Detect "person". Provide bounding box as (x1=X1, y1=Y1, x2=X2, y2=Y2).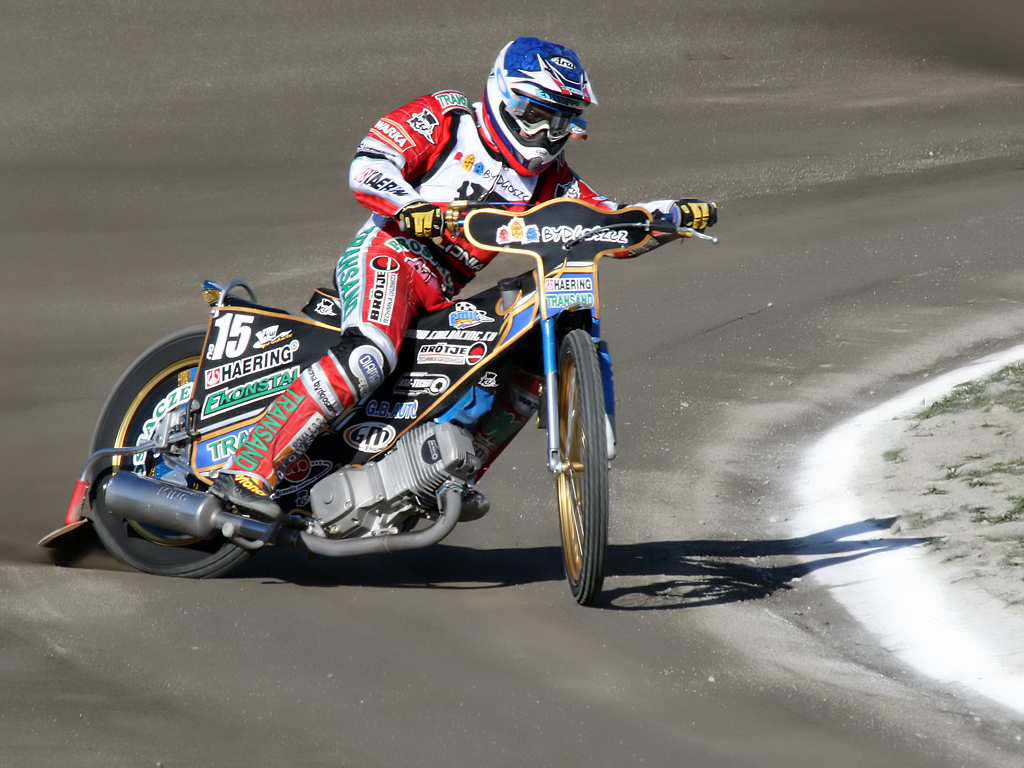
(x1=177, y1=63, x2=623, y2=554).
